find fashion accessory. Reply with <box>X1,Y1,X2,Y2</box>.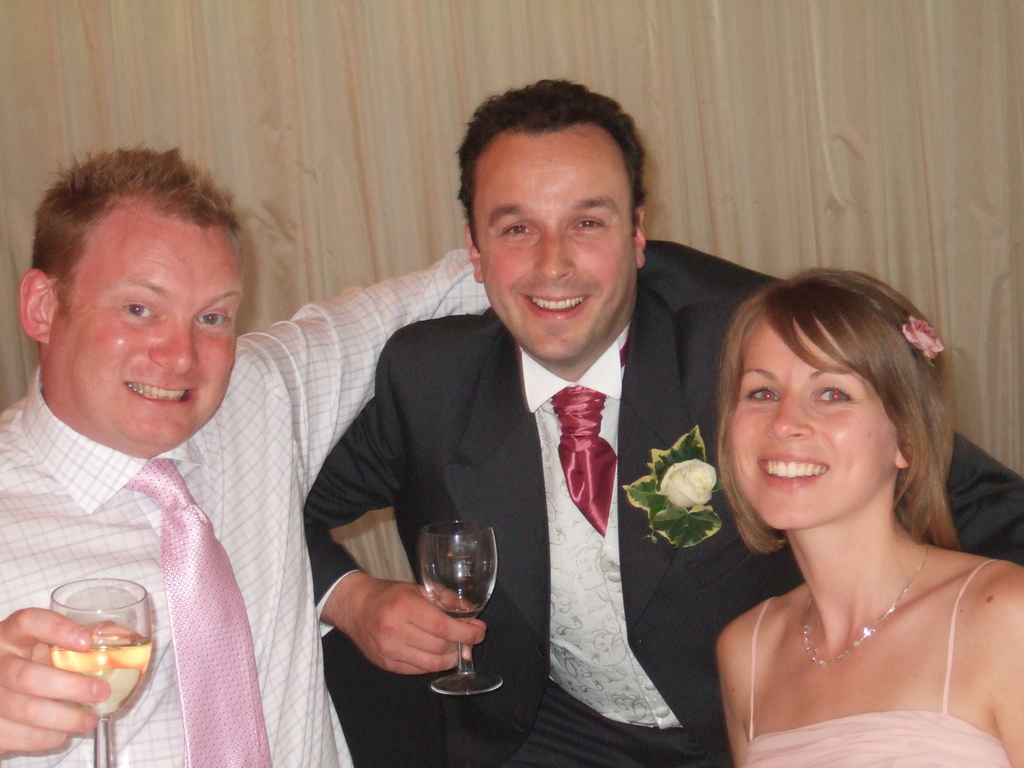
<box>550,384,621,535</box>.
